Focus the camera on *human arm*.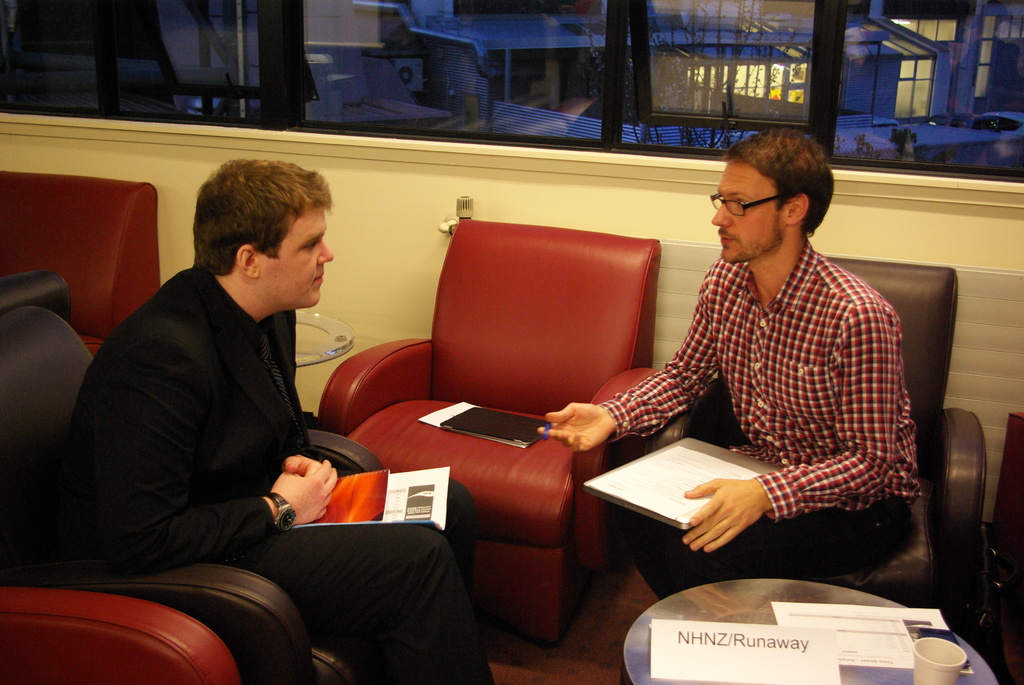
Focus region: Rect(280, 452, 328, 481).
